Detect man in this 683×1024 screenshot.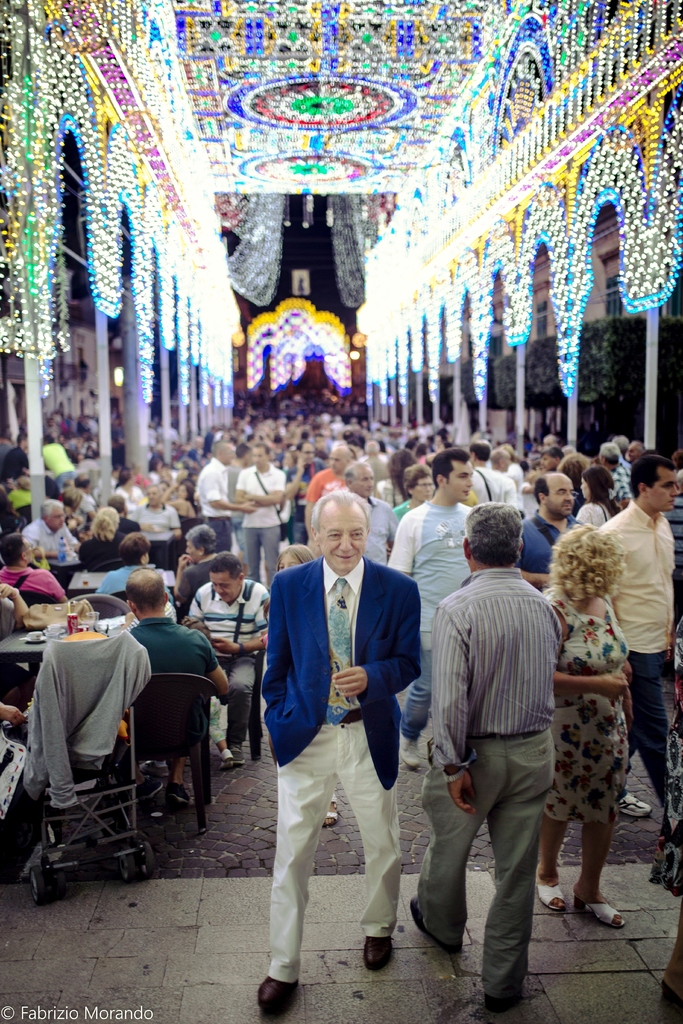
Detection: select_region(2, 428, 26, 488).
